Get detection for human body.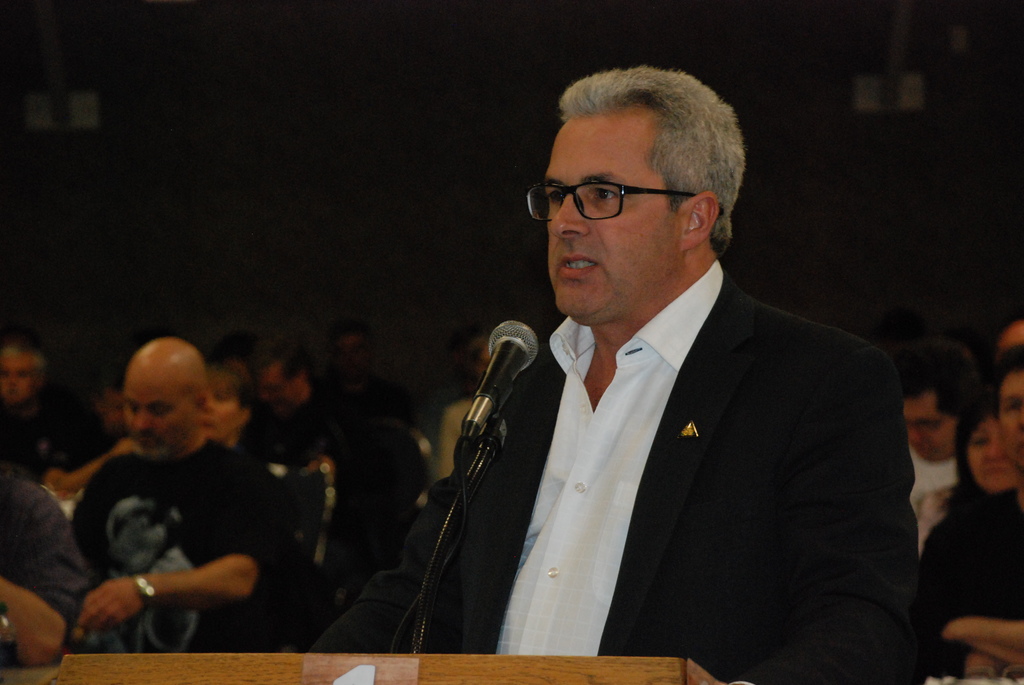
Detection: {"left": 76, "top": 444, "right": 289, "bottom": 655}.
